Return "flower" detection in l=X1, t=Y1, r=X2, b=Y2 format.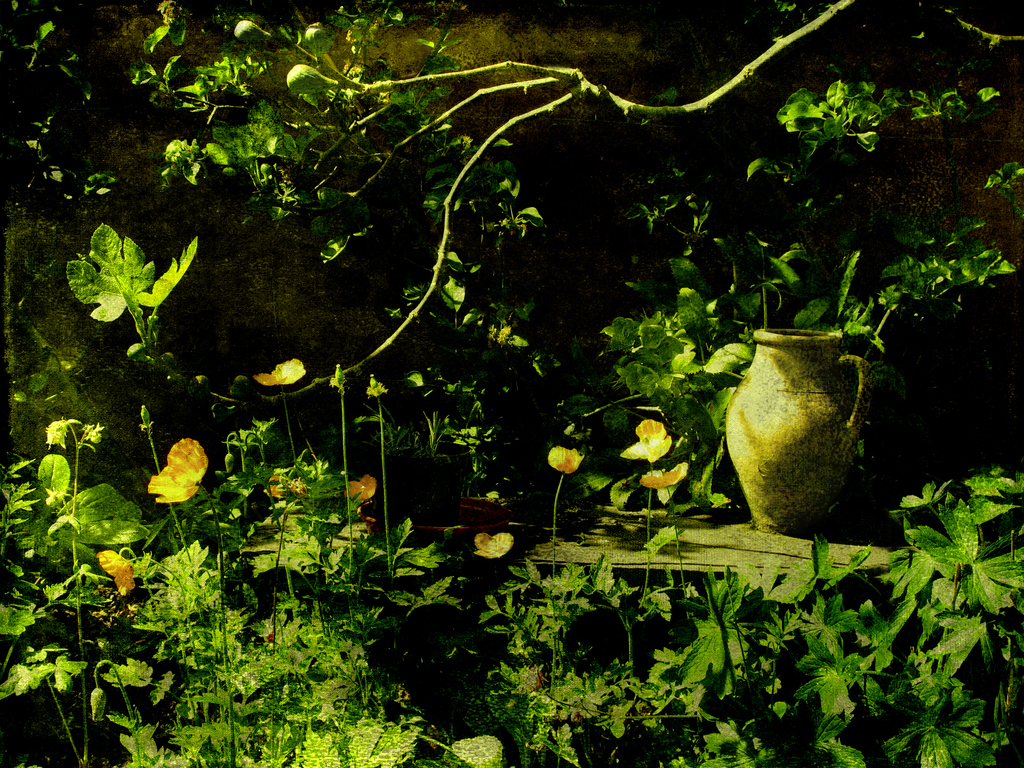
l=149, t=433, r=210, b=504.
